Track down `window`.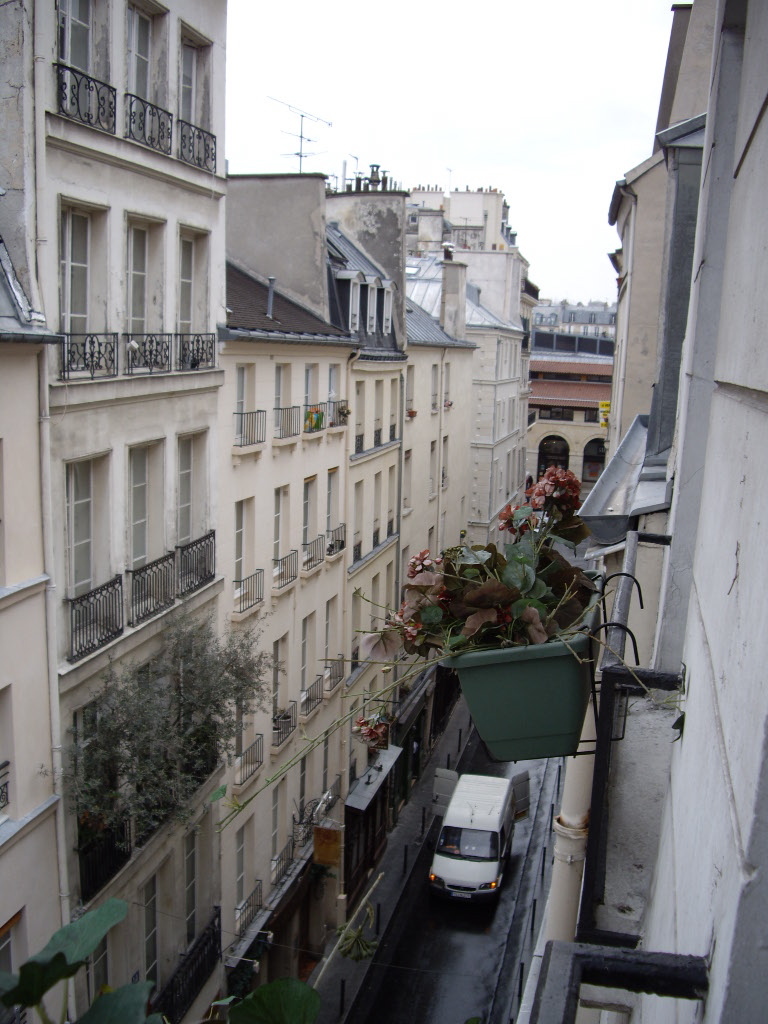
Tracked to 295:614:305:703.
